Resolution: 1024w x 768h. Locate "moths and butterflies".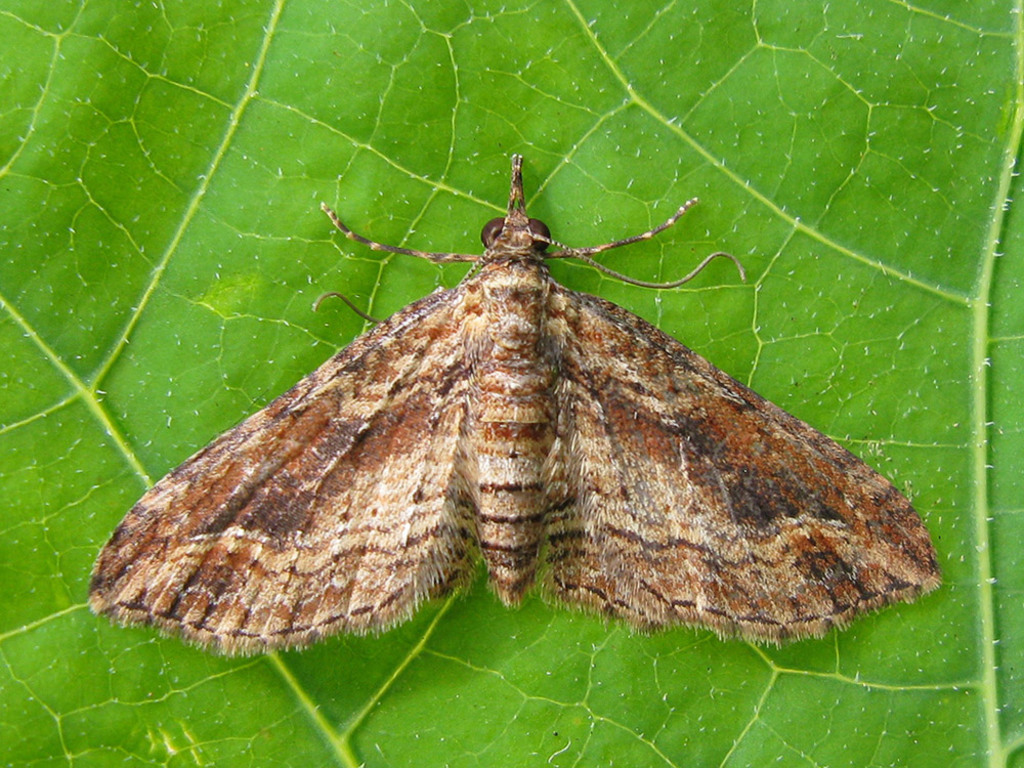
(left=83, top=153, right=947, bottom=668).
